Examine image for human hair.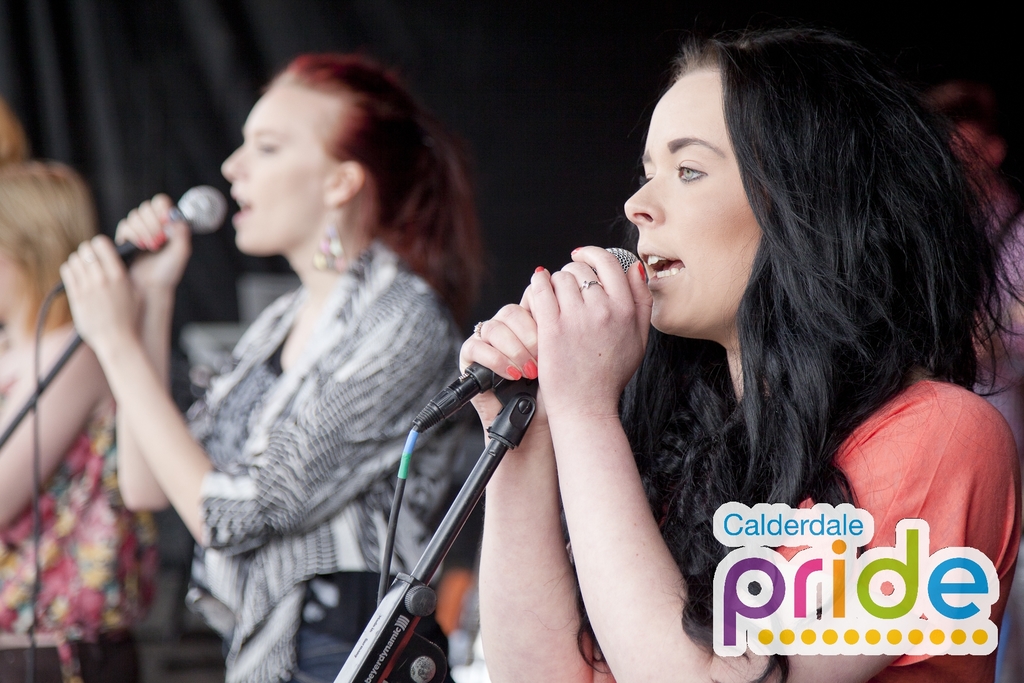
Examination result: <box>286,53,483,332</box>.
